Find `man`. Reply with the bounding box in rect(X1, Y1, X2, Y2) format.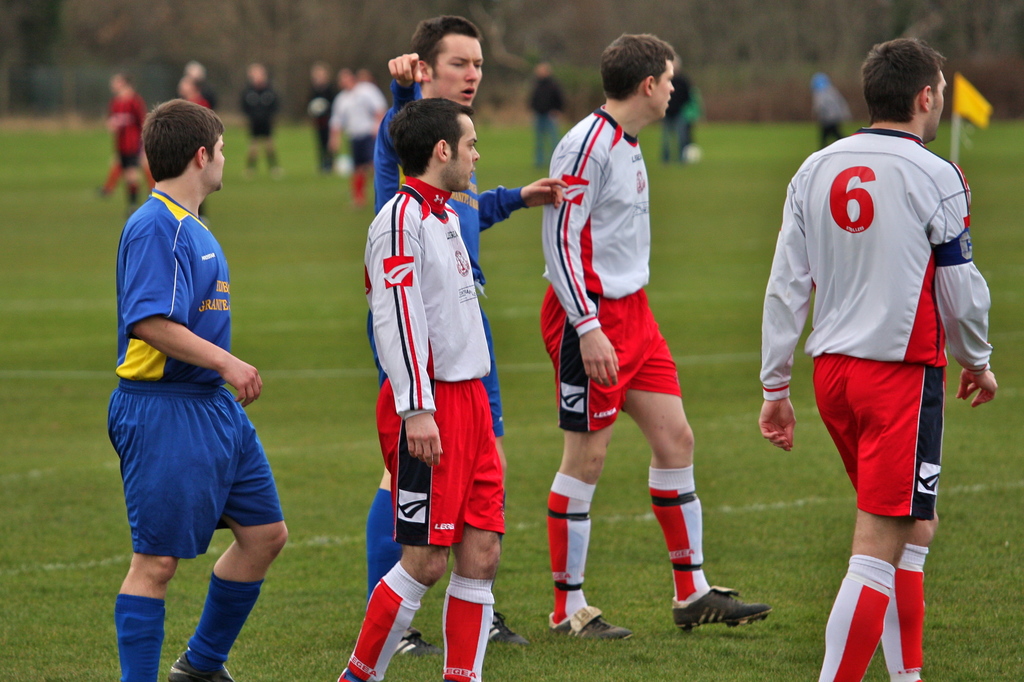
rect(172, 77, 209, 221).
